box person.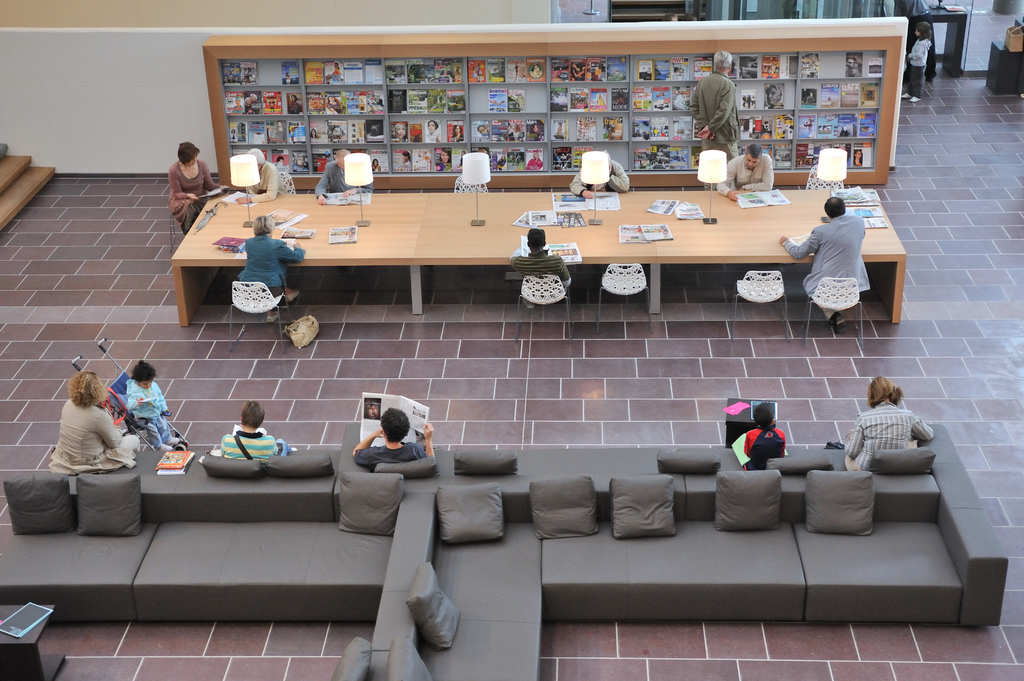
{"x1": 312, "y1": 154, "x2": 367, "y2": 204}.
